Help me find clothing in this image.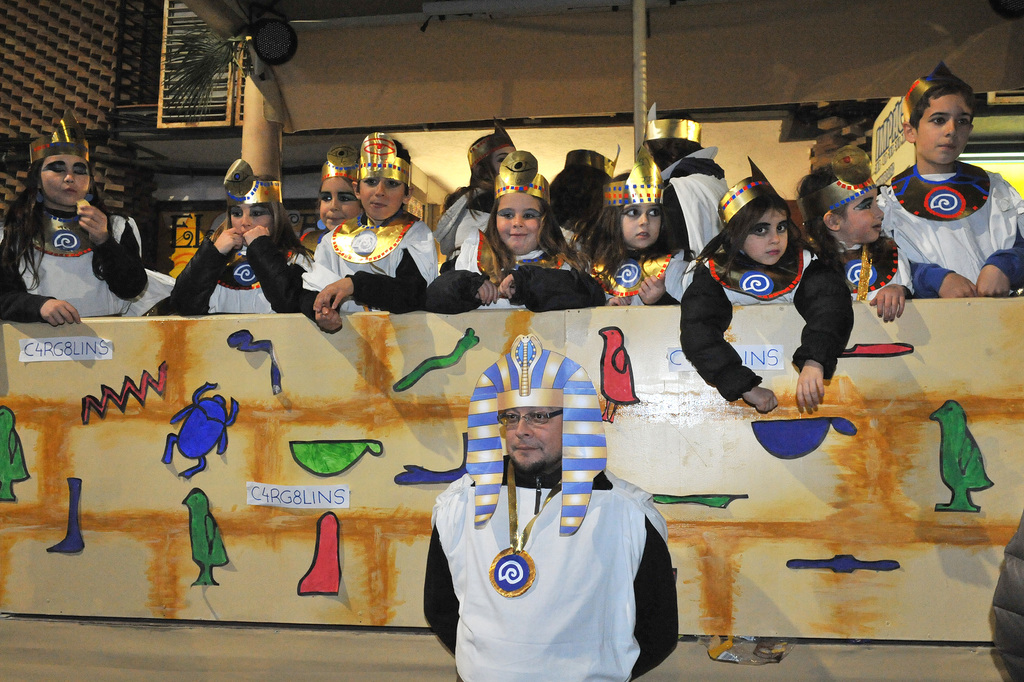
Found it: bbox(675, 235, 854, 404).
